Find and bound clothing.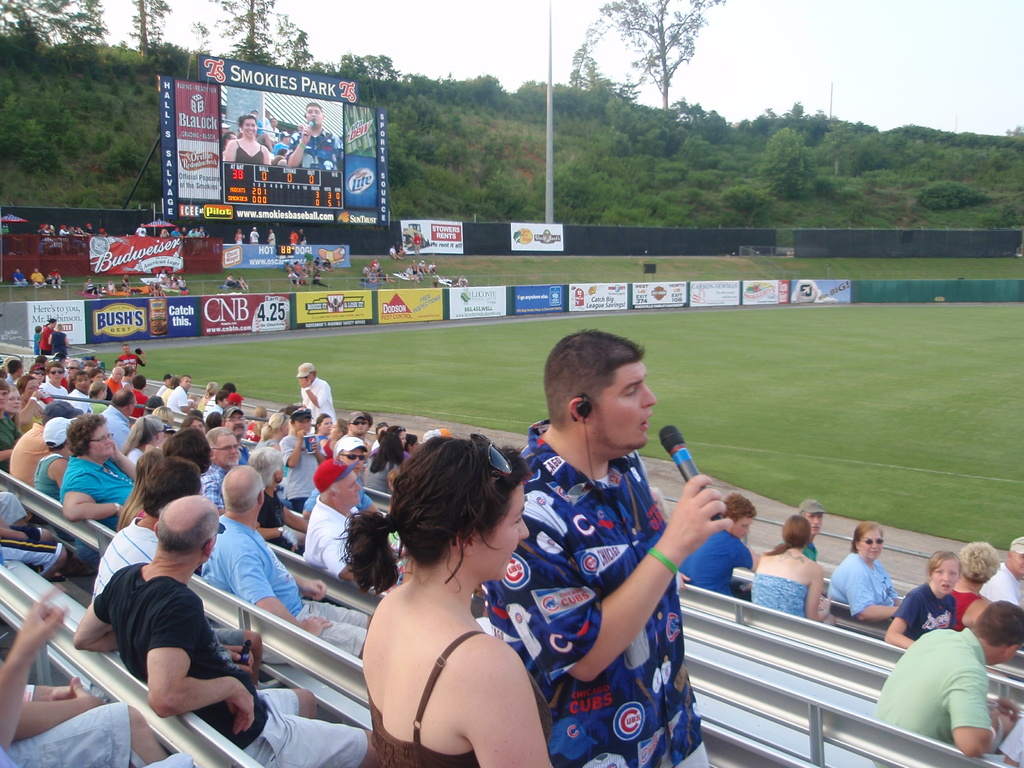
Bound: select_region(288, 230, 298, 244).
